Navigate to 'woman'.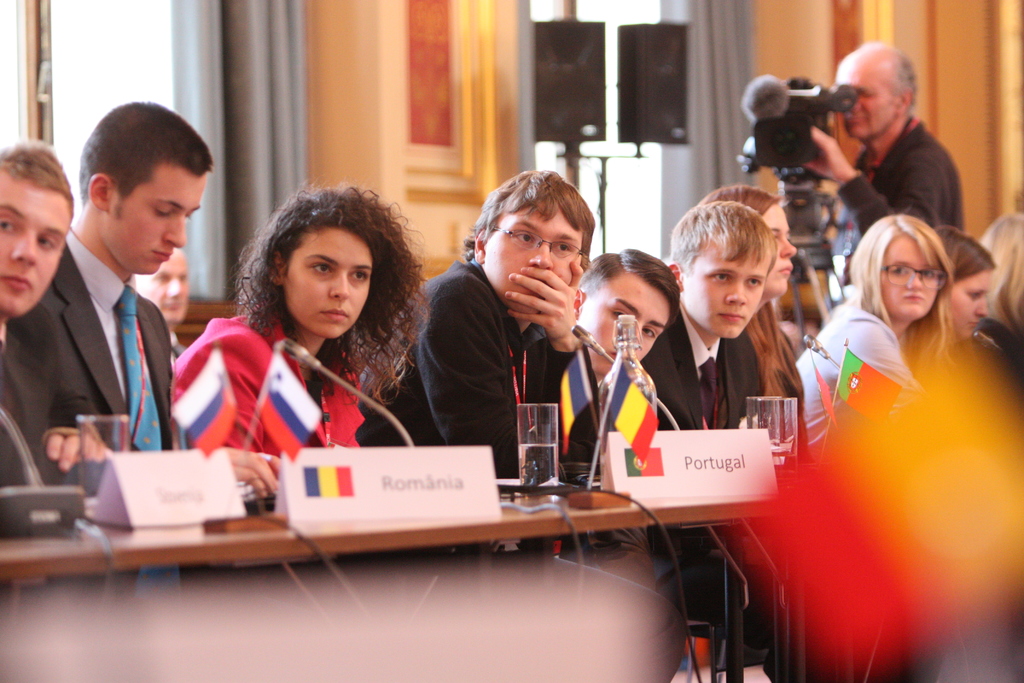
Navigation target: (970,207,1023,340).
